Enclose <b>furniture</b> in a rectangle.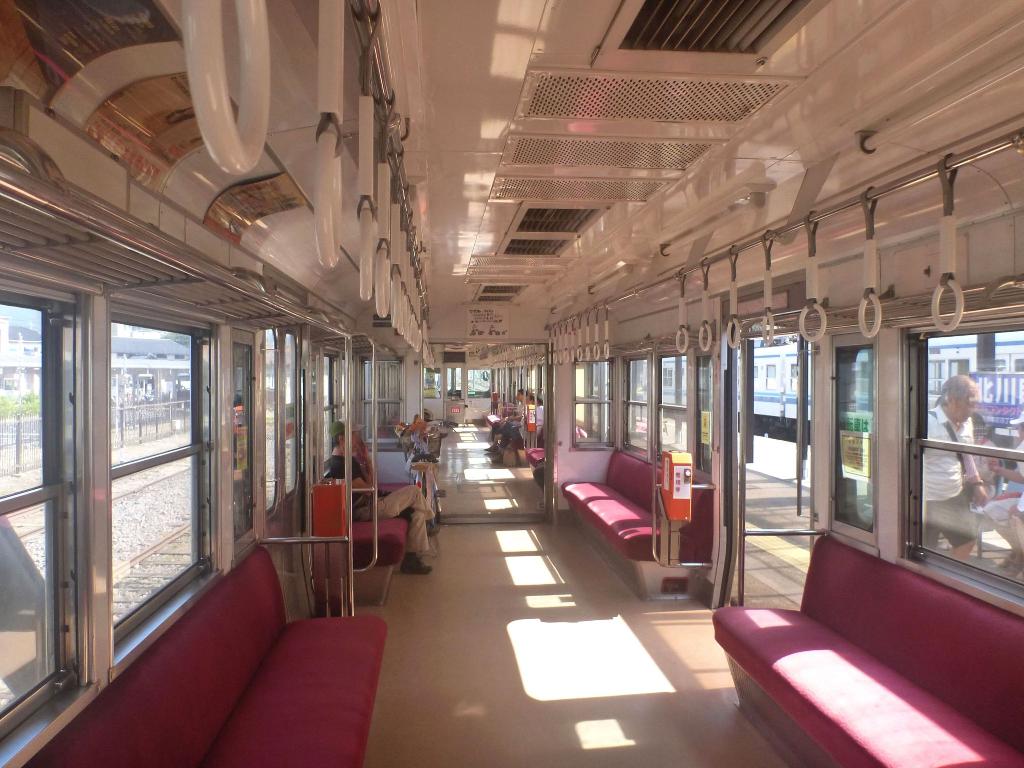
detection(525, 427, 586, 483).
